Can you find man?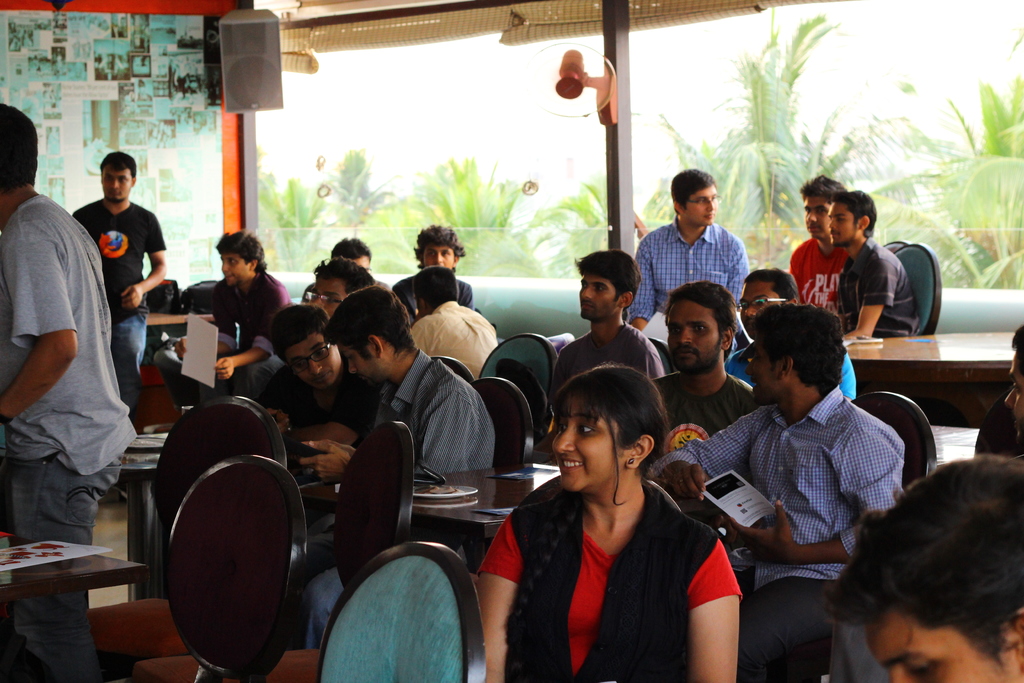
Yes, bounding box: rect(312, 258, 376, 322).
